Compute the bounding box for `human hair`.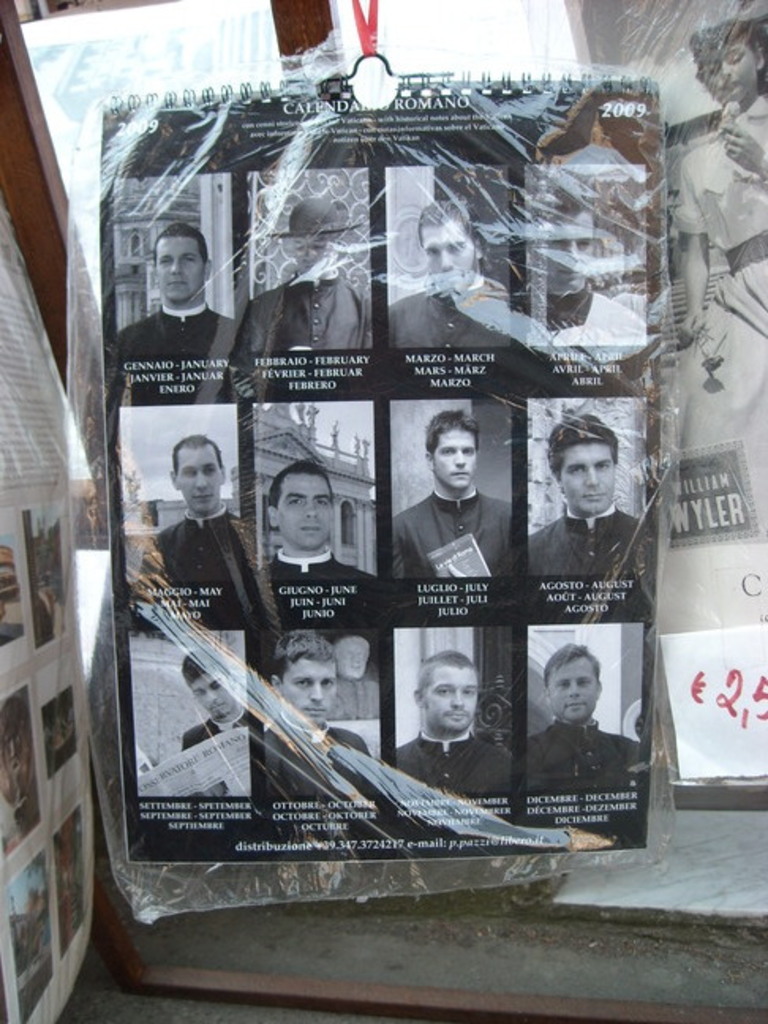
(left=425, top=405, right=484, bottom=461).
